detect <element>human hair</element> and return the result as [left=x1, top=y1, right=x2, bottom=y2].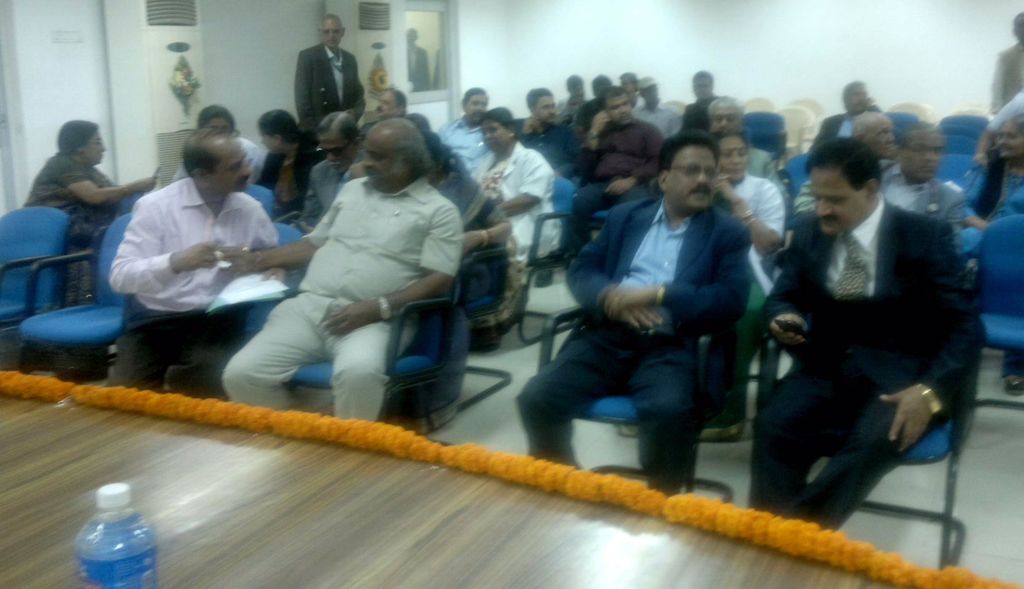
[left=566, top=73, right=582, bottom=95].
